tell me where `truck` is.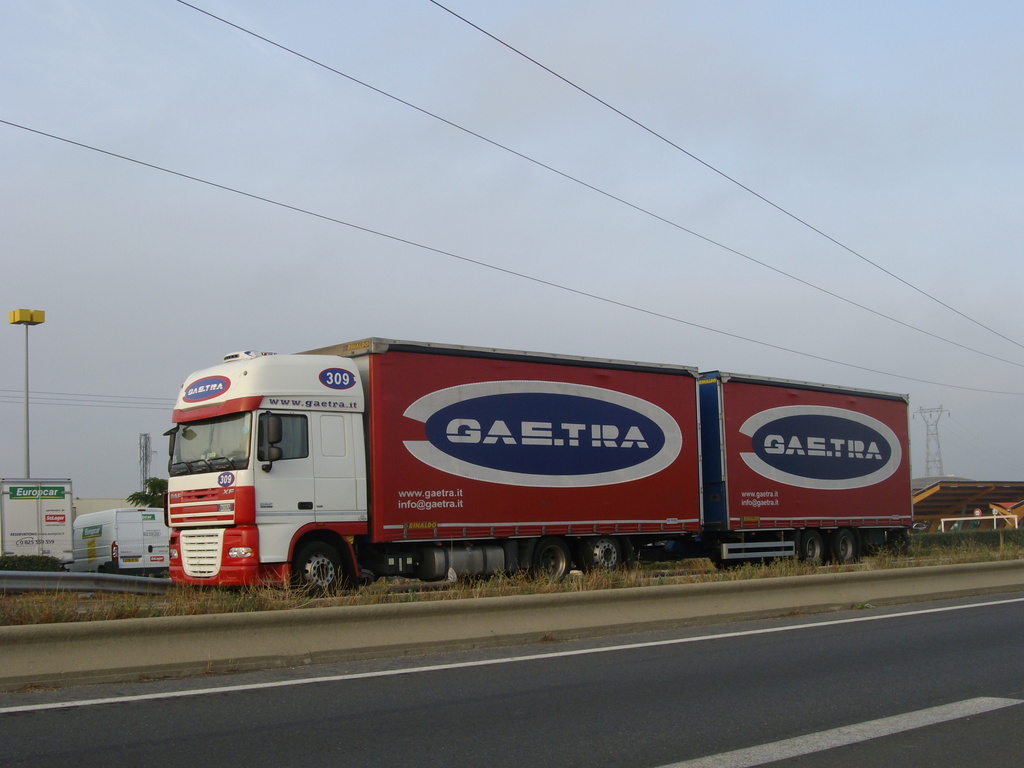
`truck` is at <box>107,326,919,604</box>.
